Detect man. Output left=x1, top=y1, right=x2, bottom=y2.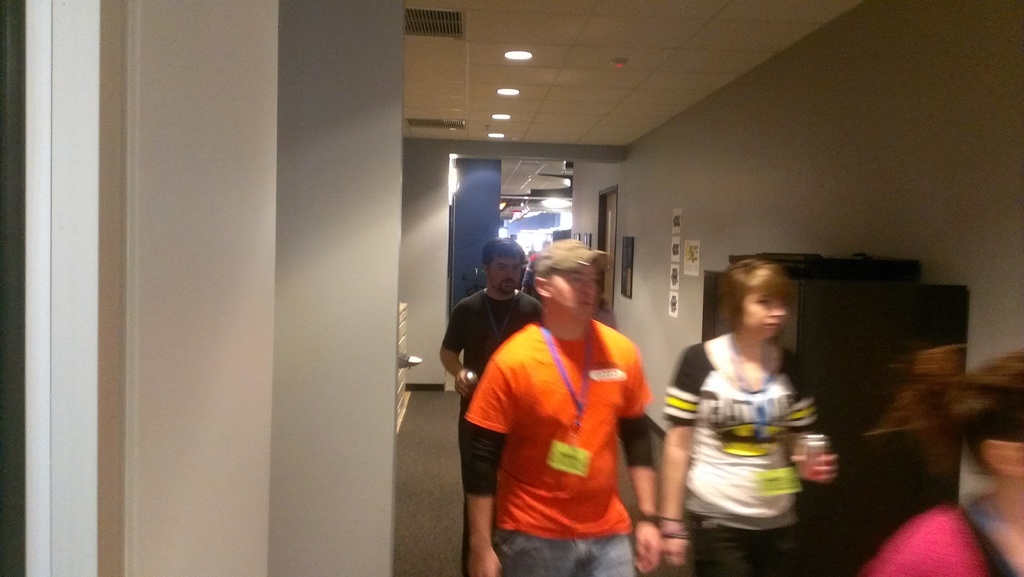
left=461, top=223, right=669, bottom=567.
